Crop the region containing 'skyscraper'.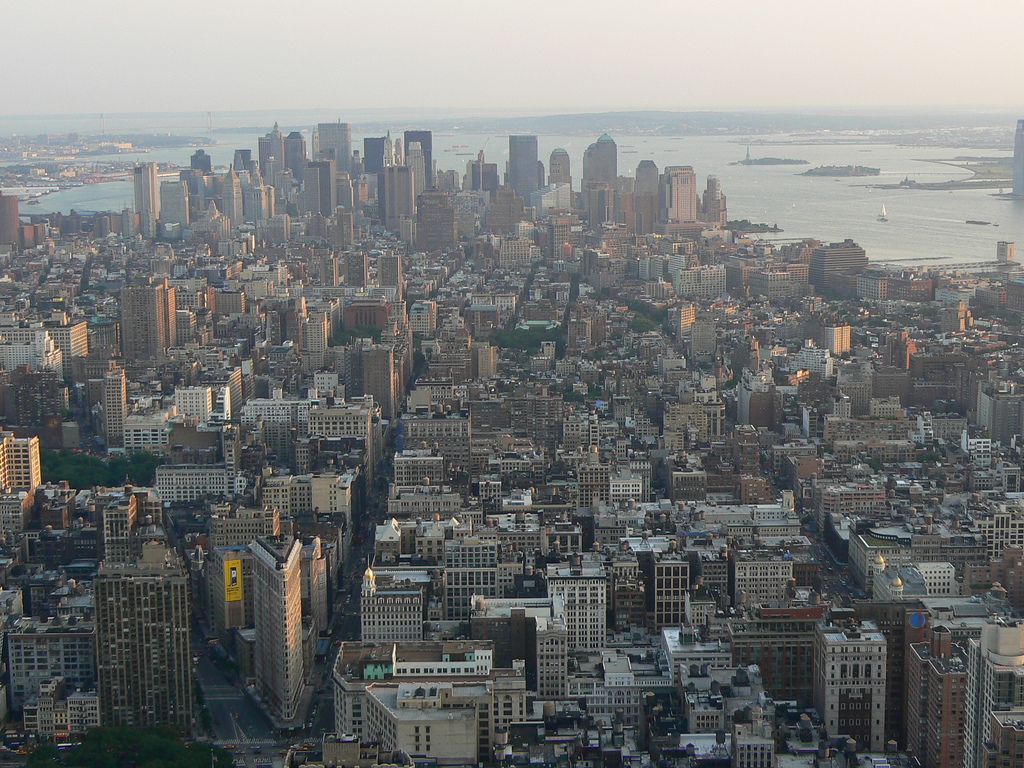
Crop region: rect(697, 177, 733, 243).
